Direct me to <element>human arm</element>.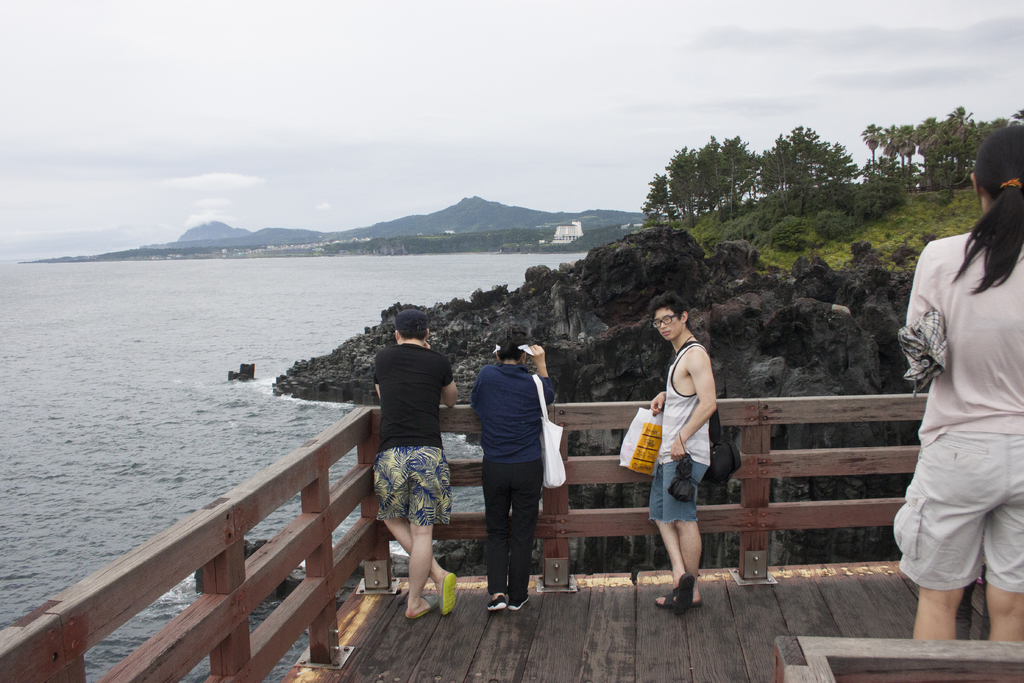
Direction: BBox(467, 370, 493, 415).
